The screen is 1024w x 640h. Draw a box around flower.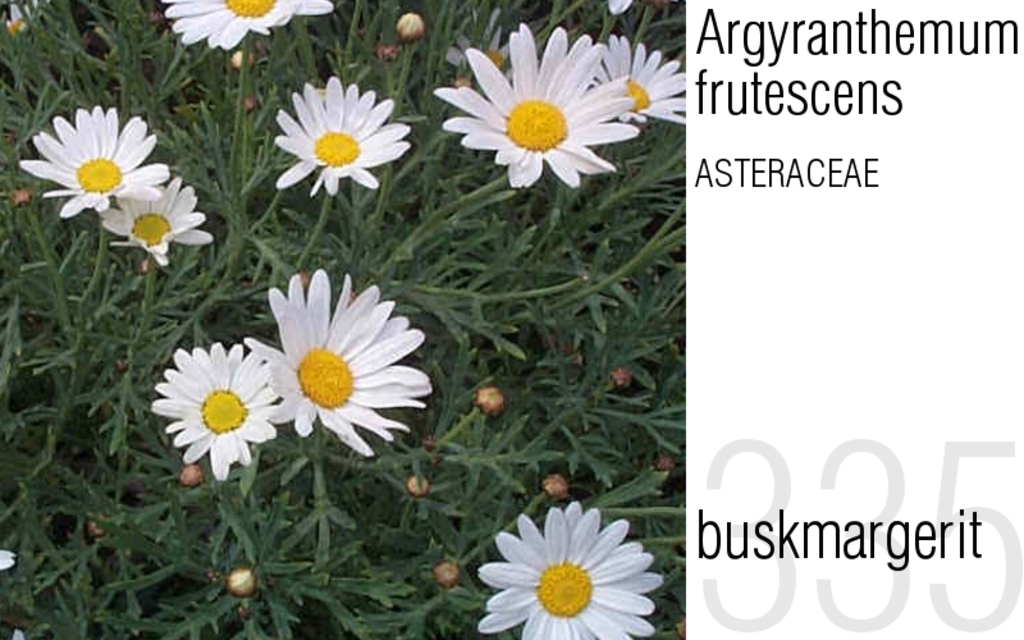
x1=468 y1=381 x2=503 y2=416.
